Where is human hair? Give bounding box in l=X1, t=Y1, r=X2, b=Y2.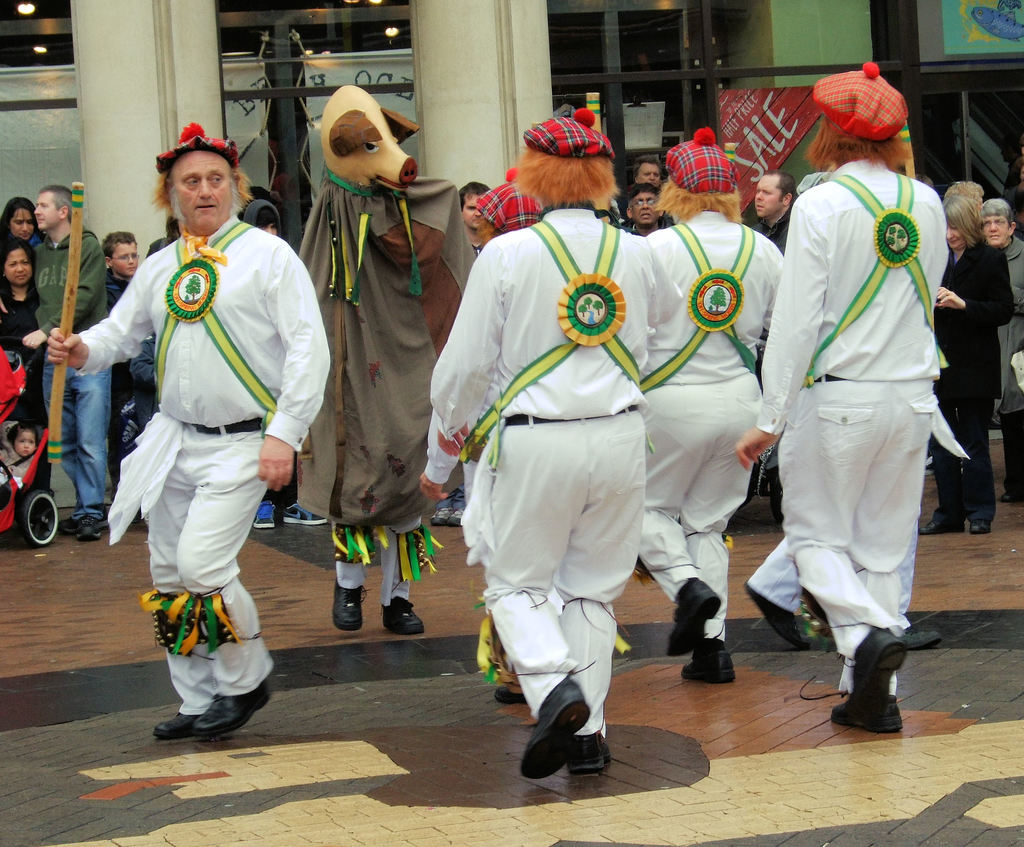
l=978, t=195, r=1014, b=232.
